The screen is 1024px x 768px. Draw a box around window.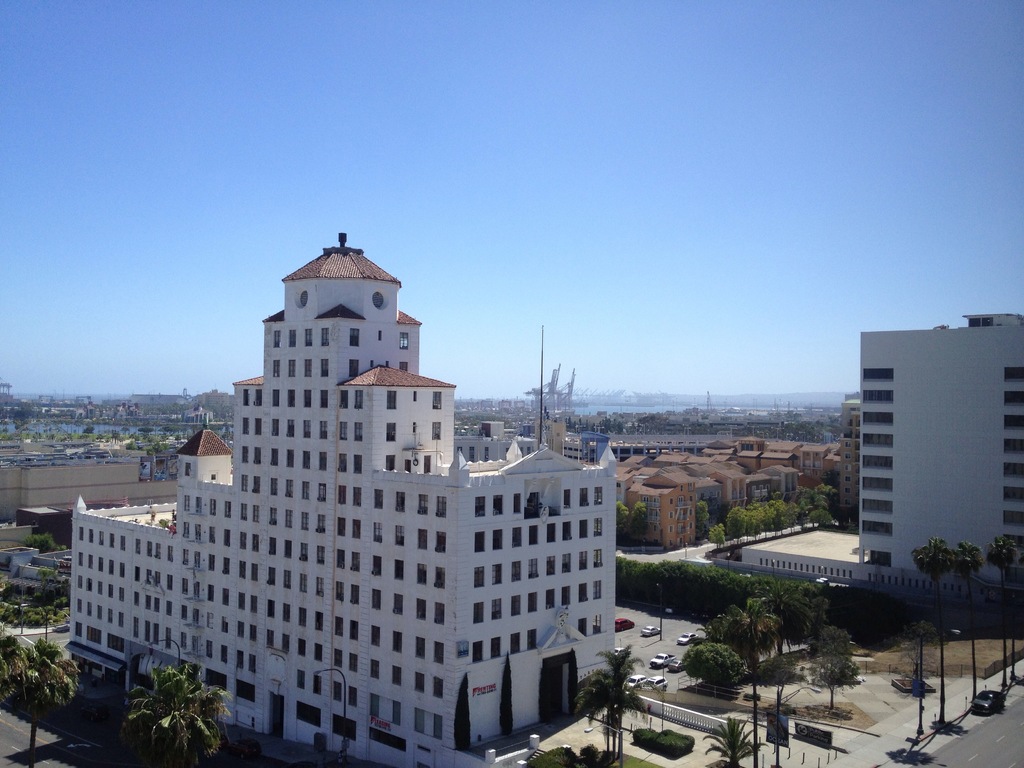
[399,333,410,350].
